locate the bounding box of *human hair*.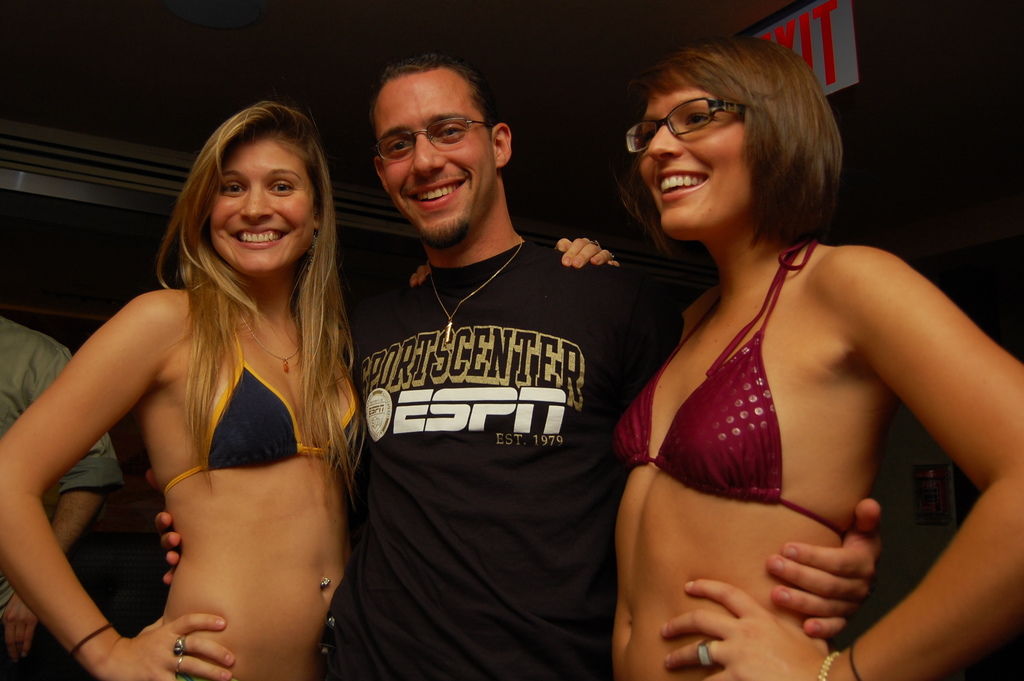
Bounding box: pyautogui.locateOnScreen(623, 33, 792, 251).
